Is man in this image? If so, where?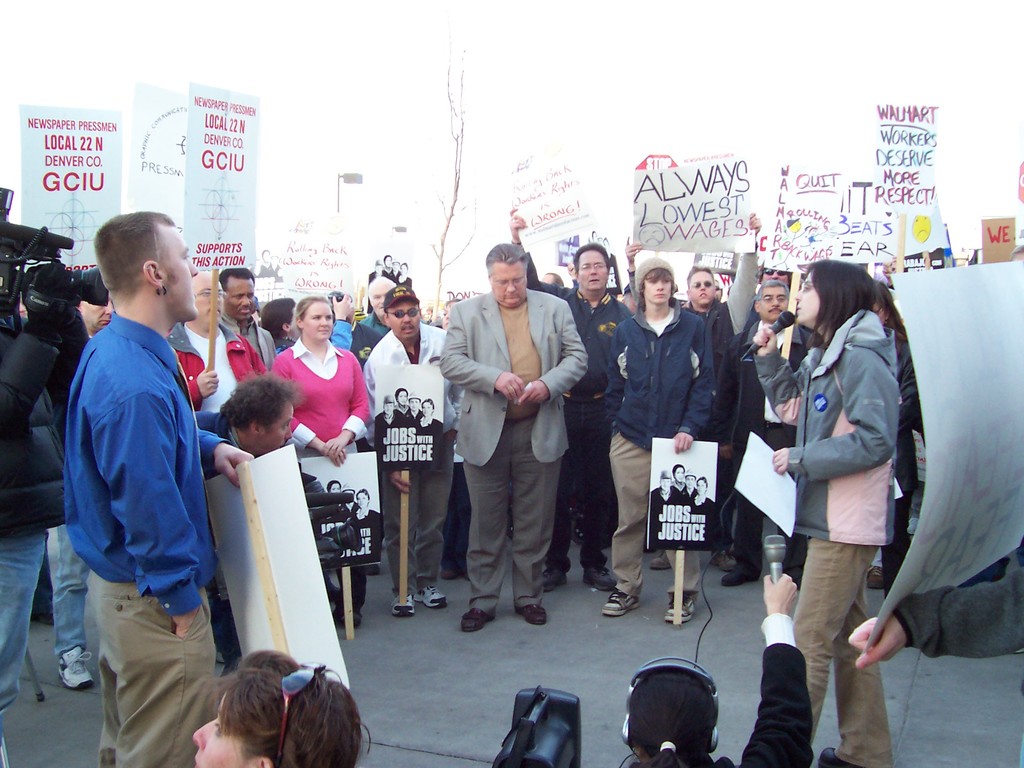
Yes, at {"x1": 364, "y1": 287, "x2": 444, "y2": 620}.
